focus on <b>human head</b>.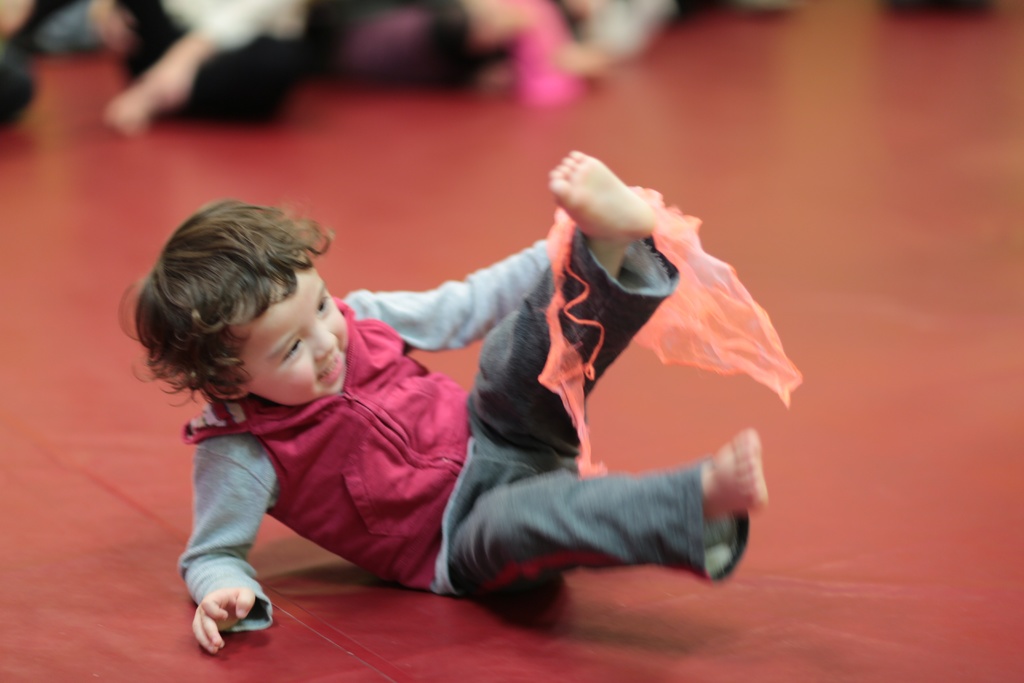
Focused at pyautogui.locateOnScreen(126, 199, 356, 418).
